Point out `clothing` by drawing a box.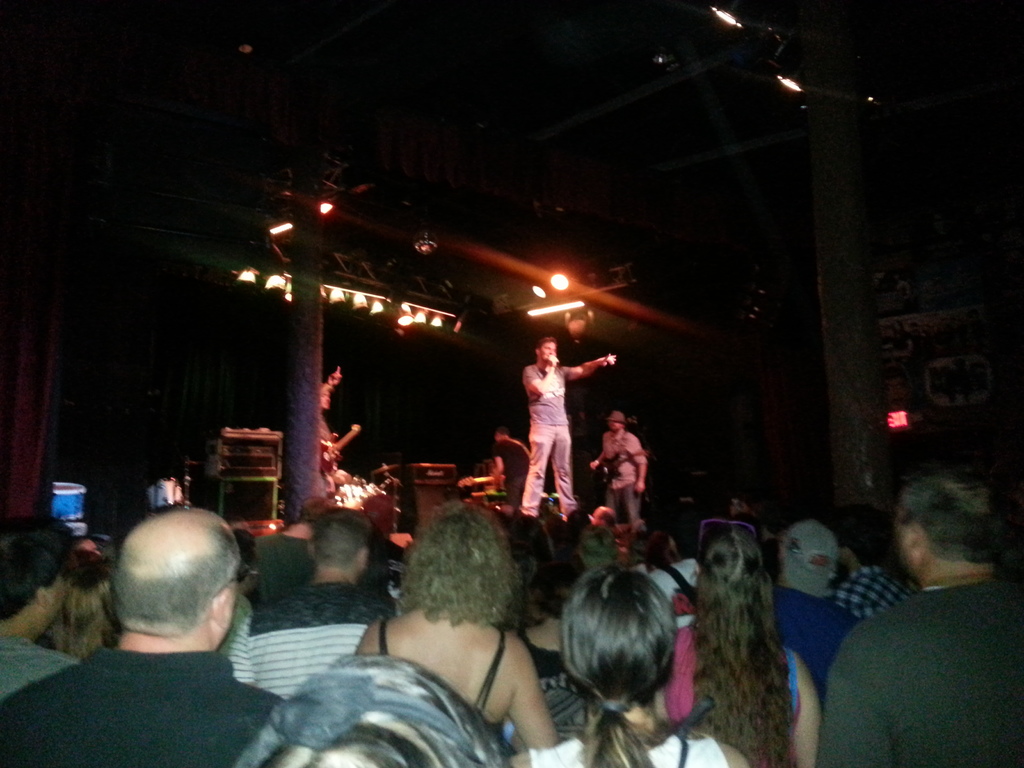
bbox(604, 436, 652, 488).
